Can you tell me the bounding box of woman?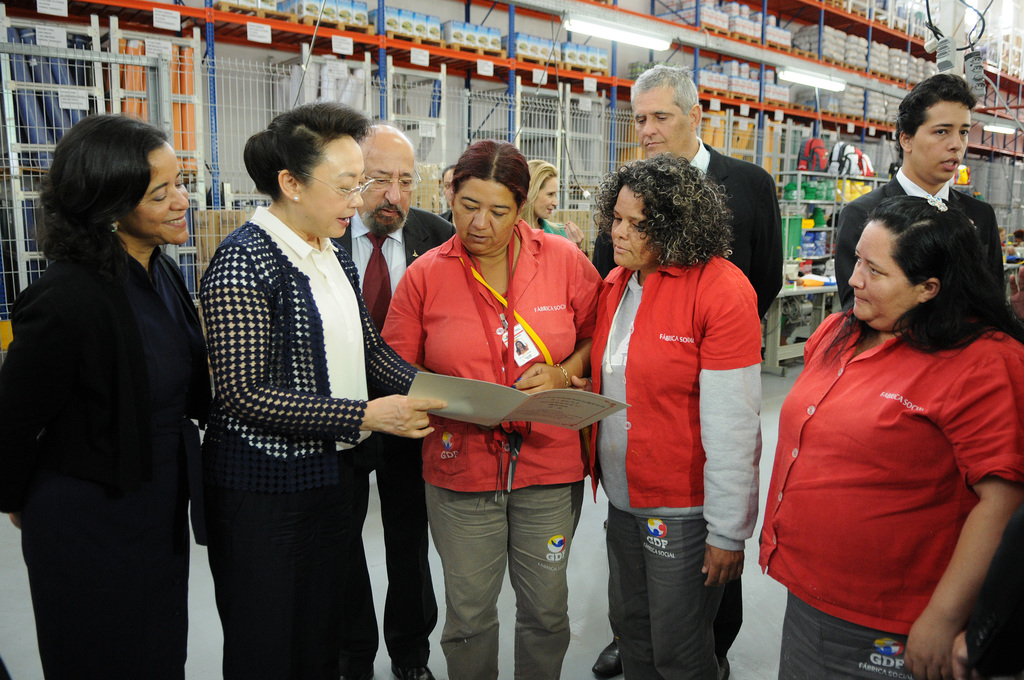
522, 158, 582, 244.
